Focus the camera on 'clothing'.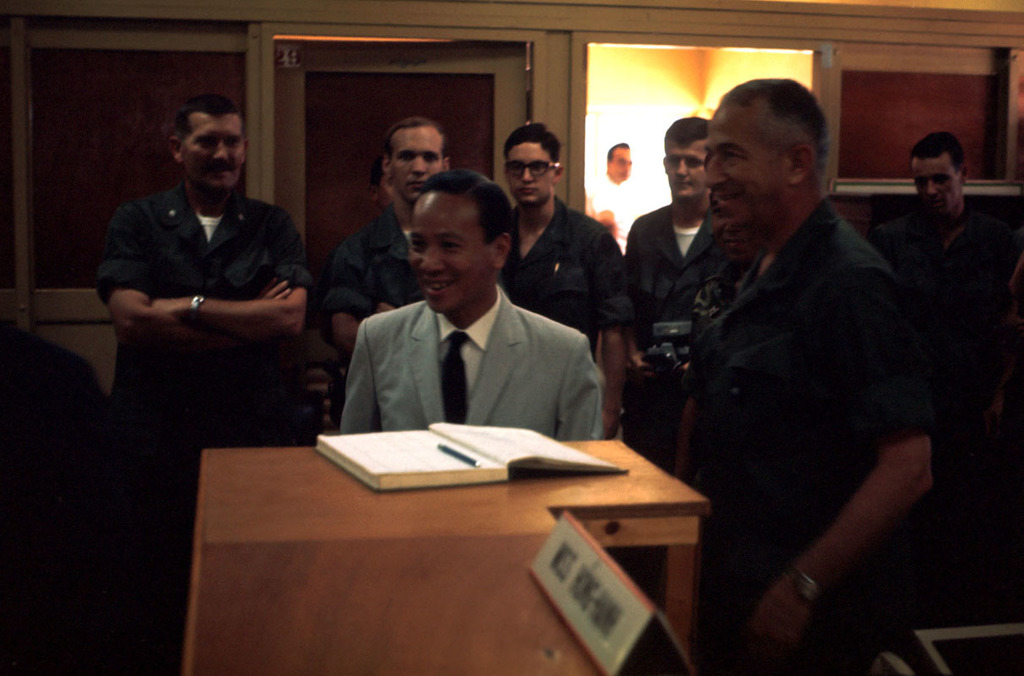
Focus region: <box>504,194,639,369</box>.
